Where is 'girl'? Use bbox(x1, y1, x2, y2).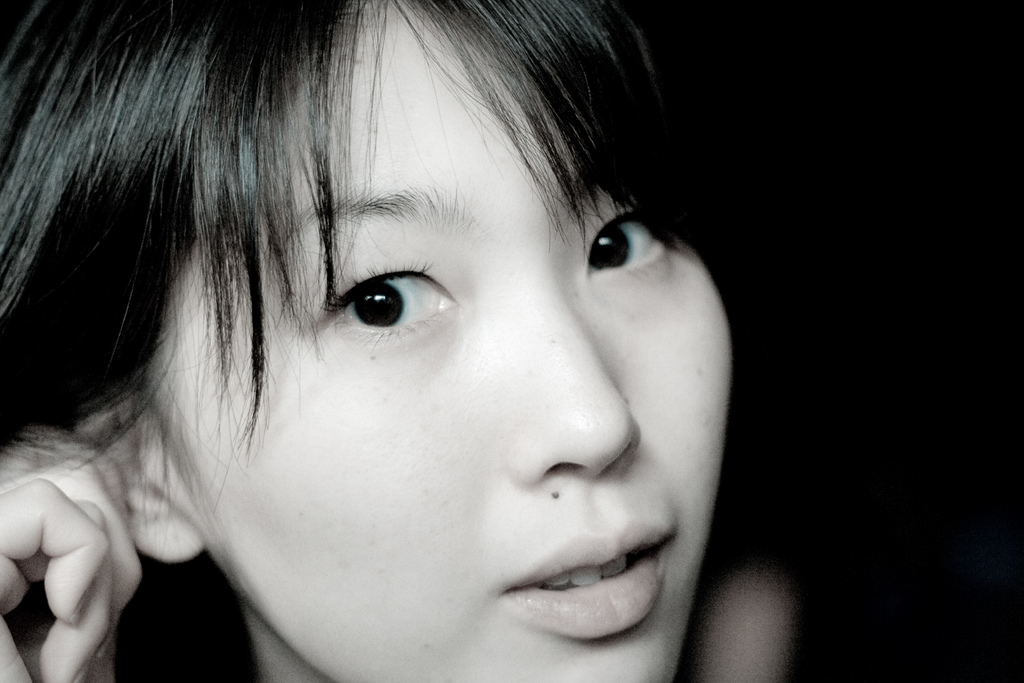
bbox(0, 2, 792, 682).
